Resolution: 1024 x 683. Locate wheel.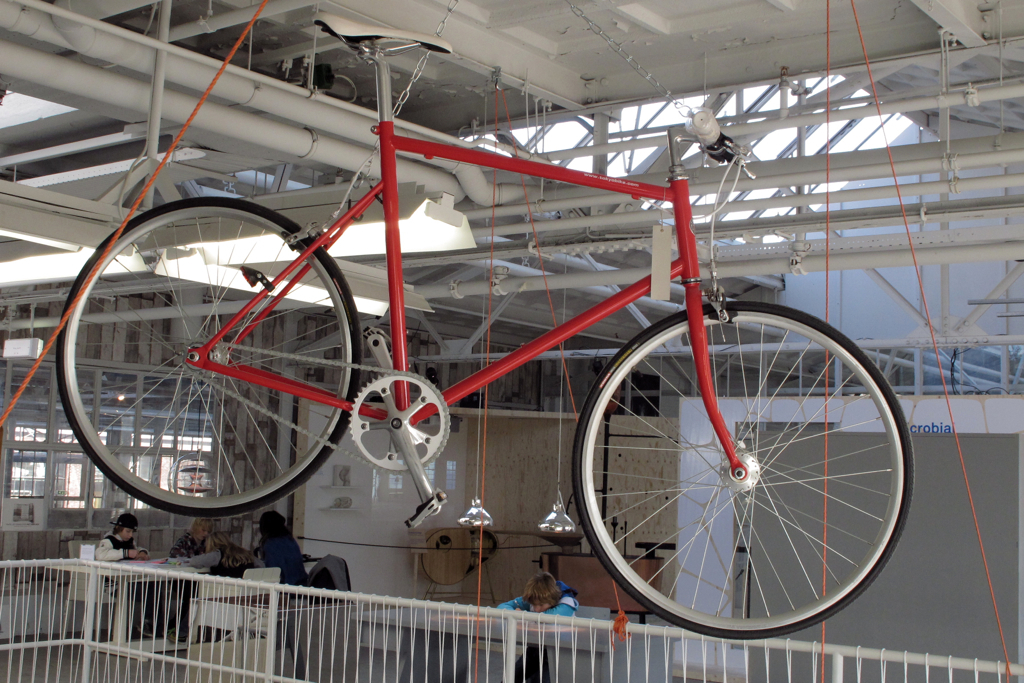
Rect(339, 371, 453, 475).
